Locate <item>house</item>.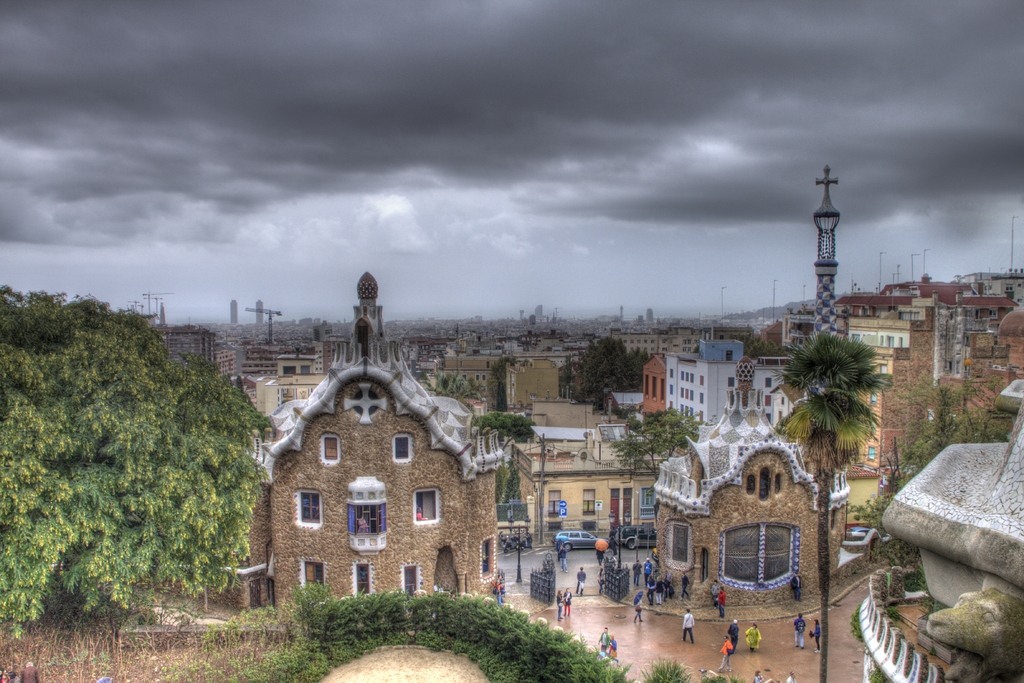
Bounding box: rect(241, 340, 324, 380).
